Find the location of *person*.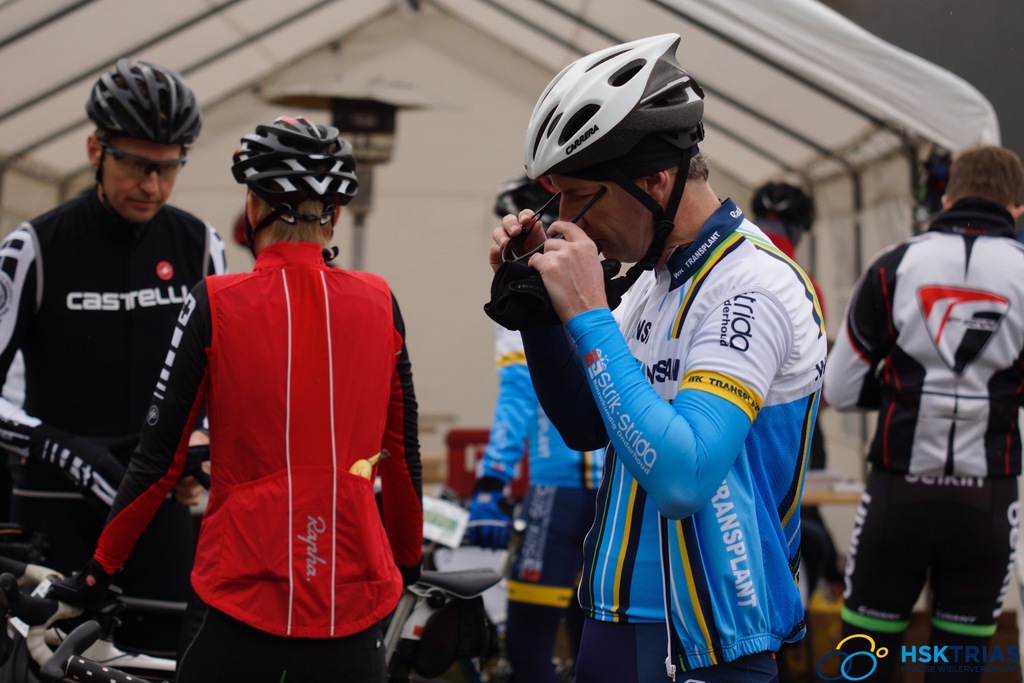
Location: x1=475, y1=173, x2=606, y2=682.
